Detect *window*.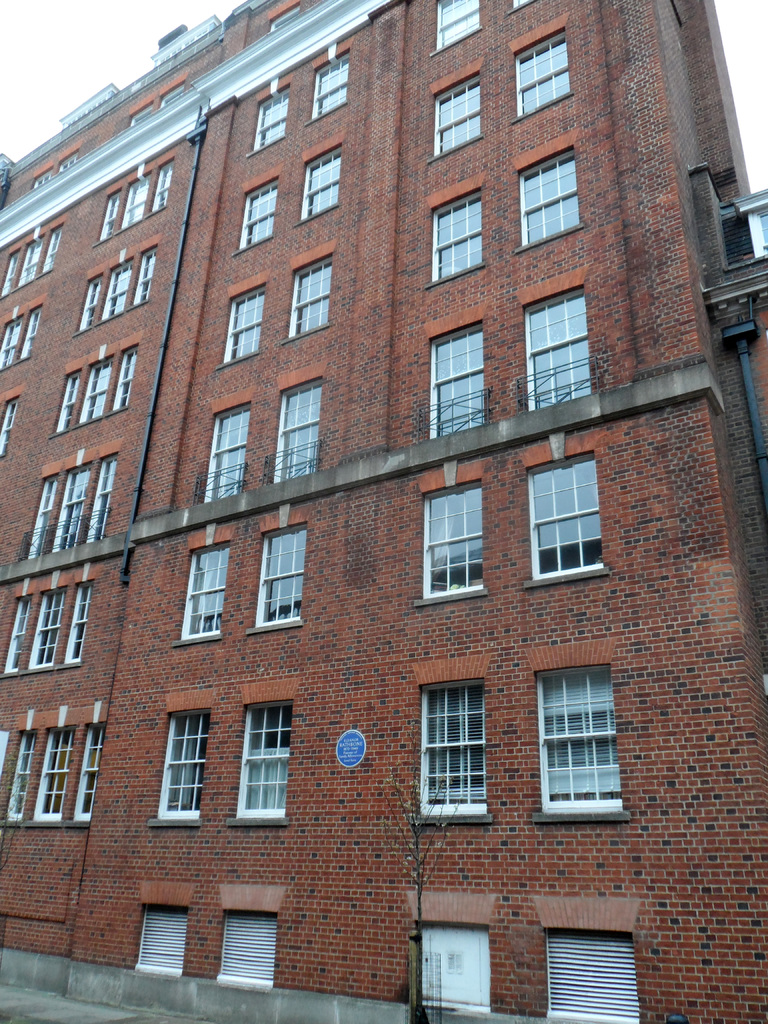
Detected at 524 454 602 589.
